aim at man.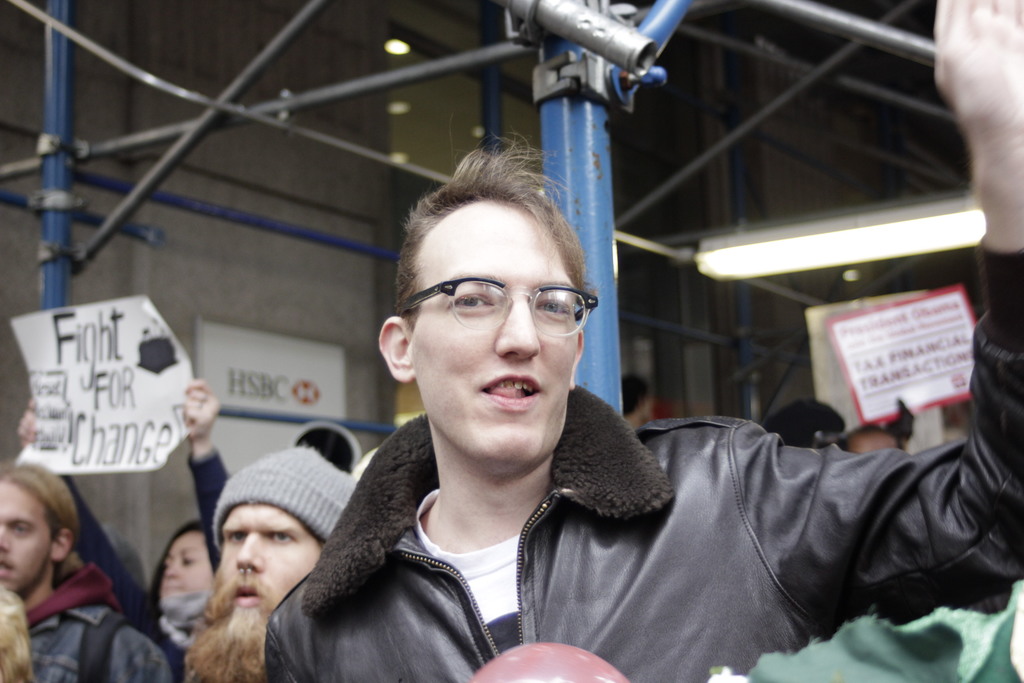
Aimed at bbox(265, 0, 1023, 682).
